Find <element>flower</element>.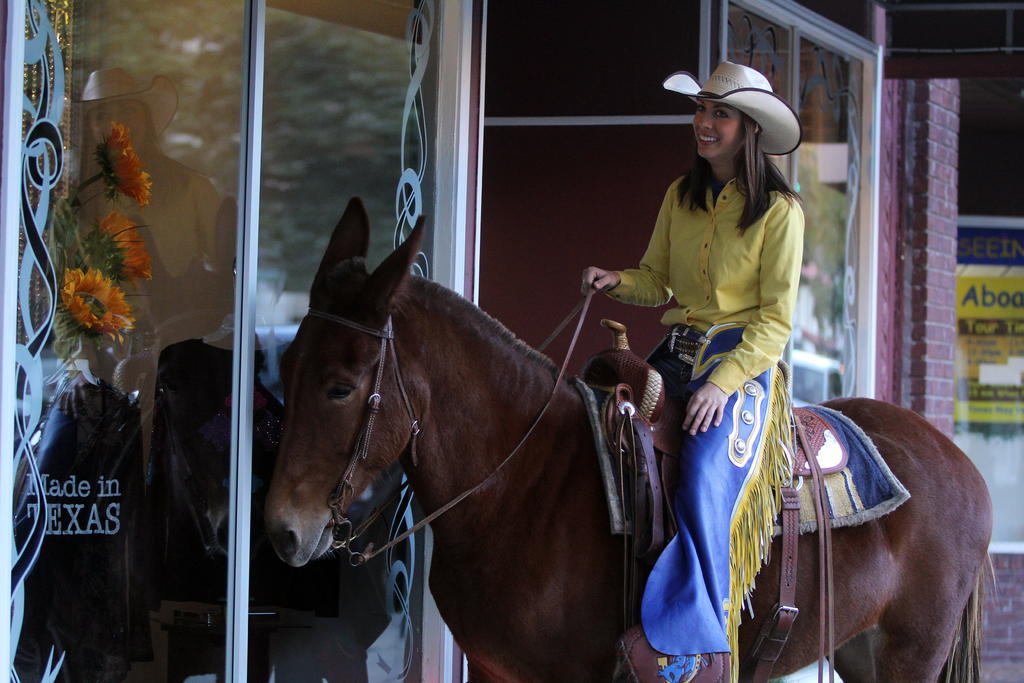
l=94, t=122, r=154, b=207.
